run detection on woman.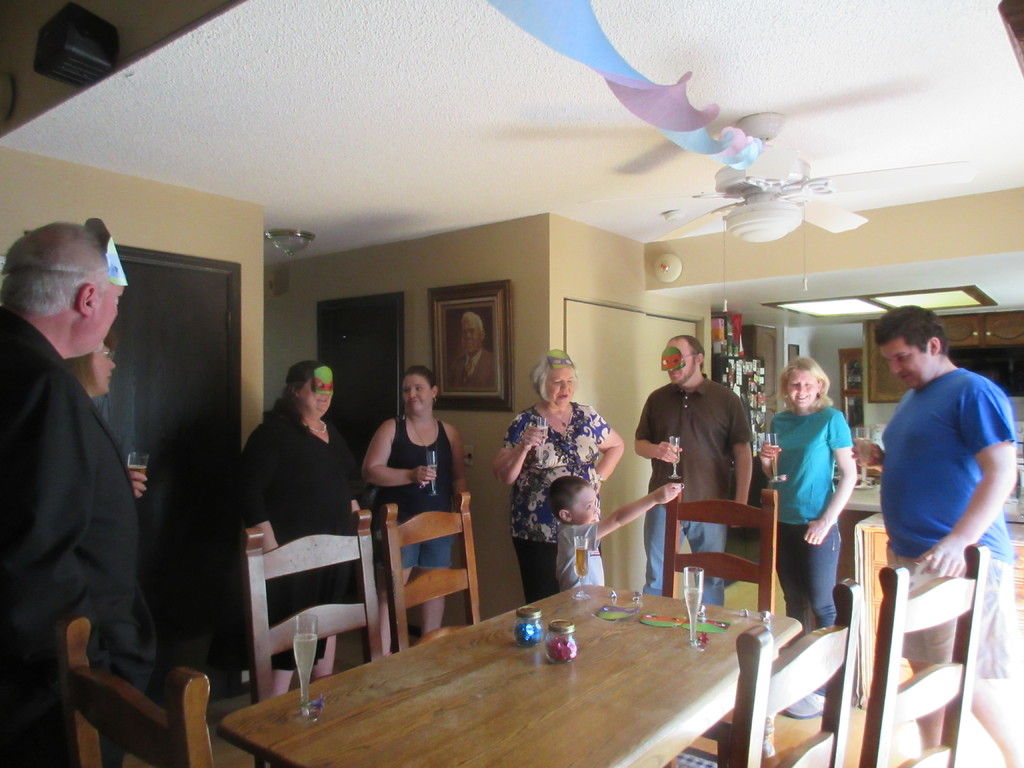
Result: x1=751, y1=354, x2=860, y2=730.
